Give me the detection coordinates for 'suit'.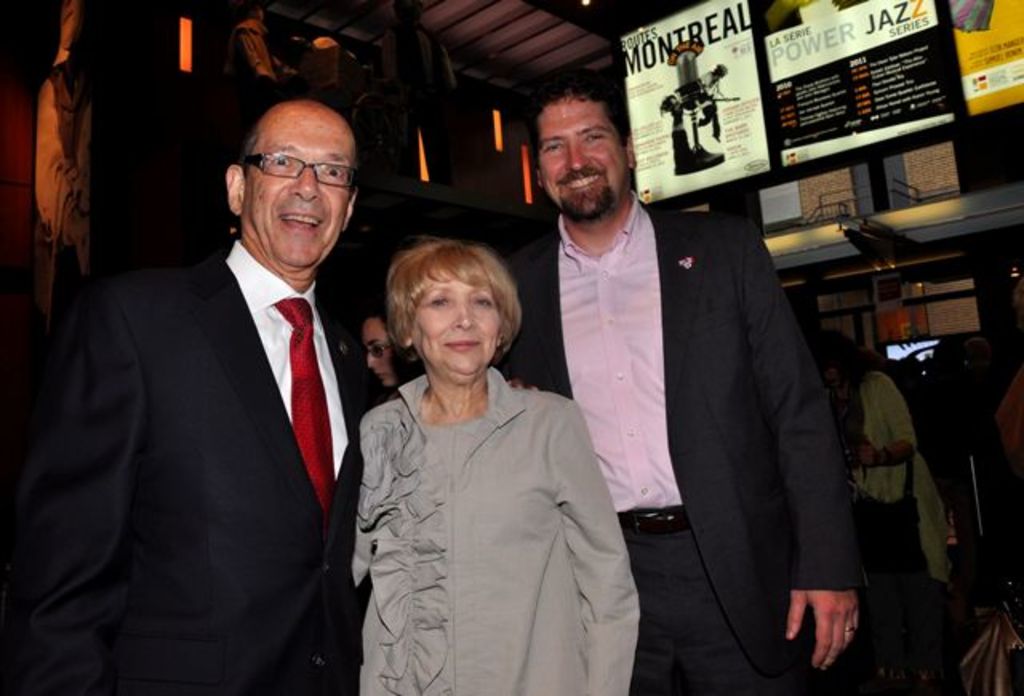
select_region(22, 110, 376, 683).
